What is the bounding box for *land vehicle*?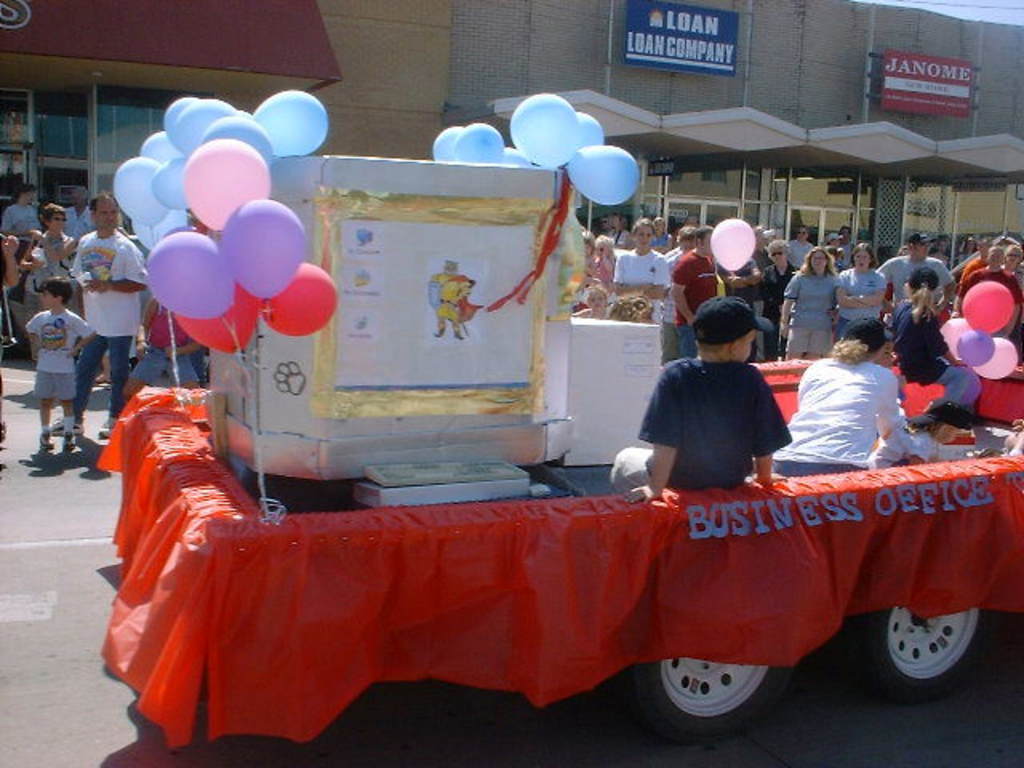
62 202 1023 746.
